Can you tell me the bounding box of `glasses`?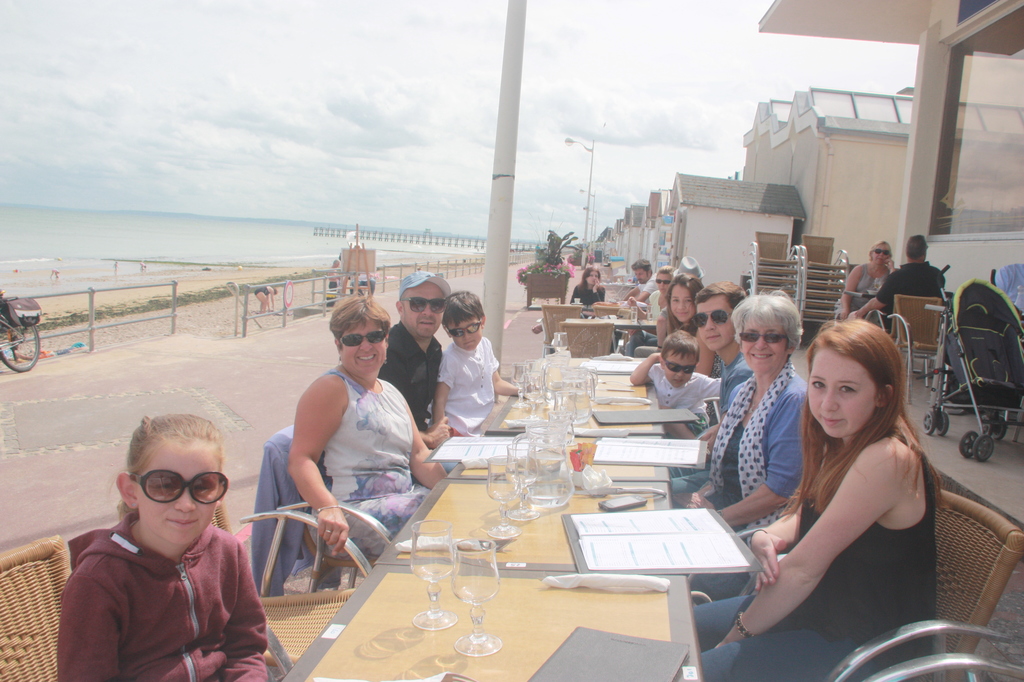
l=662, t=357, r=698, b=375.
